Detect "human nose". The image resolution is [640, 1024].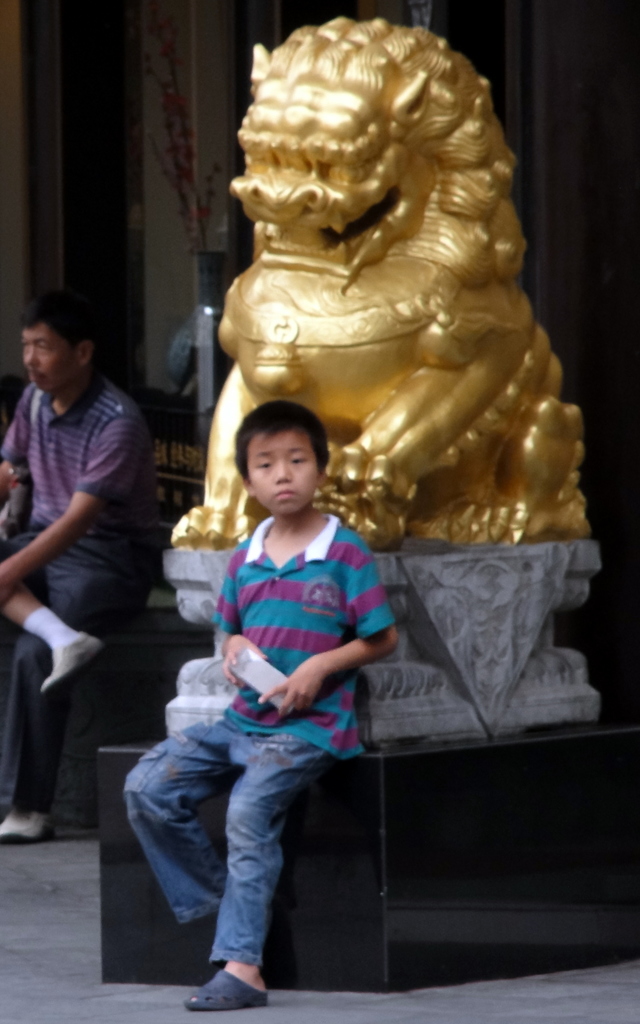
Rect(272, 457, 290, 483).
